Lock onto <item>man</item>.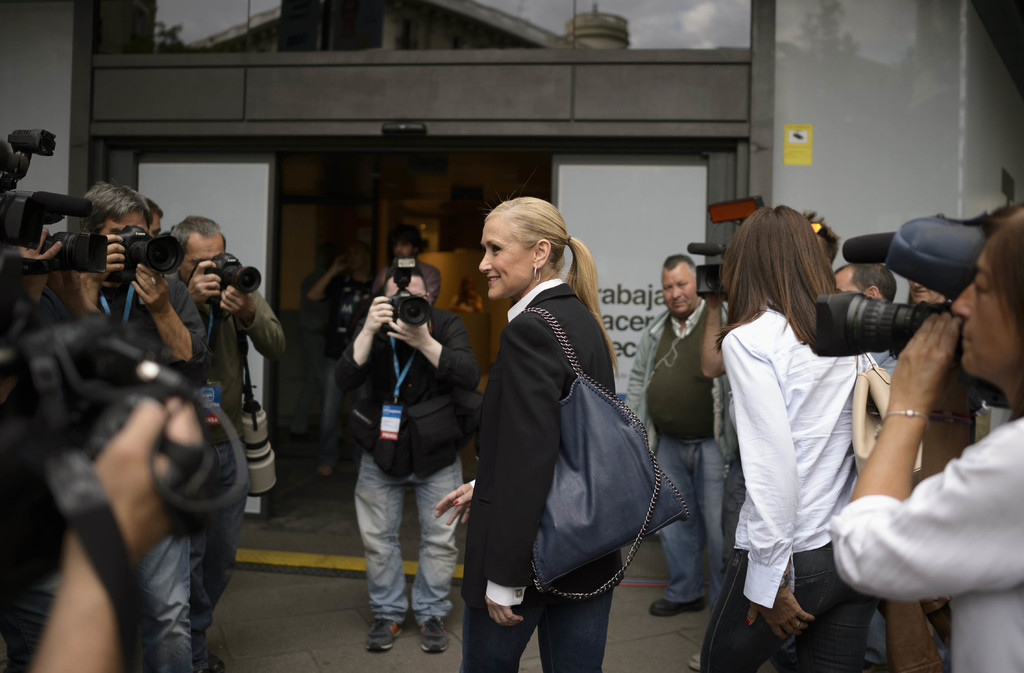
Locked: BBox(833, 260, 899, 377).
